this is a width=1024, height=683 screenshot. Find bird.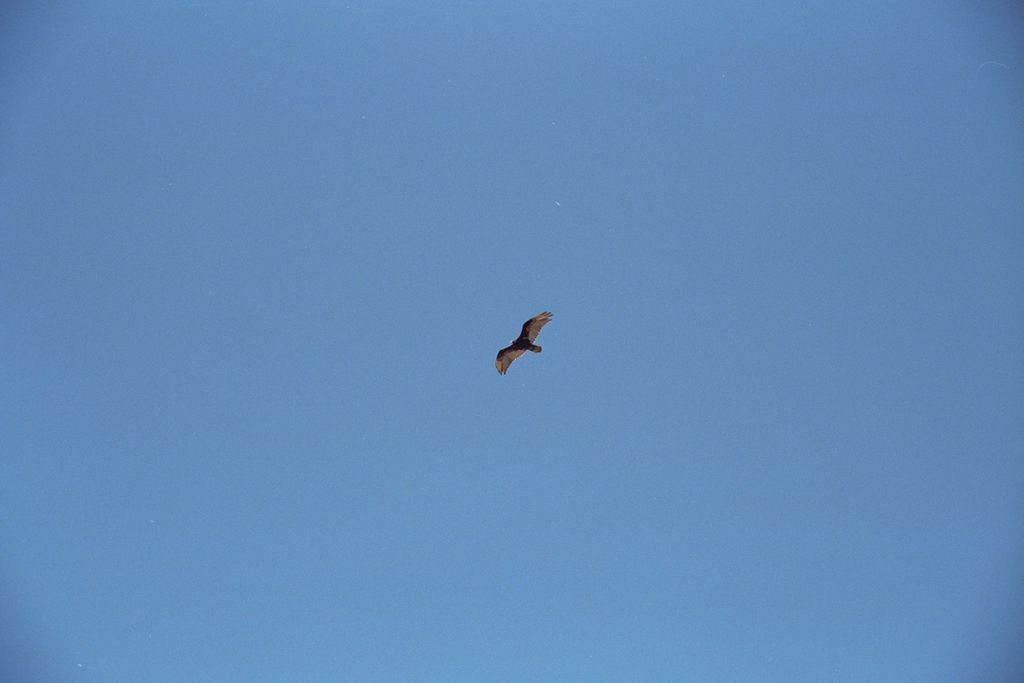
Bounding box: [490, 318, 561, 390].
